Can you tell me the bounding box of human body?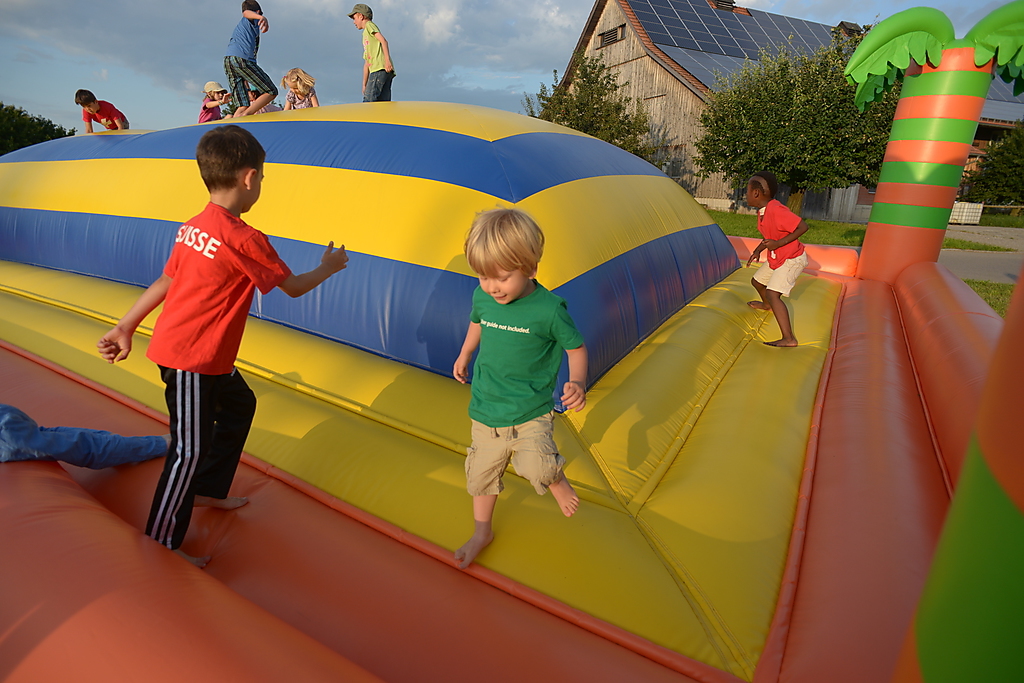
[284, 91, 317, 107].
